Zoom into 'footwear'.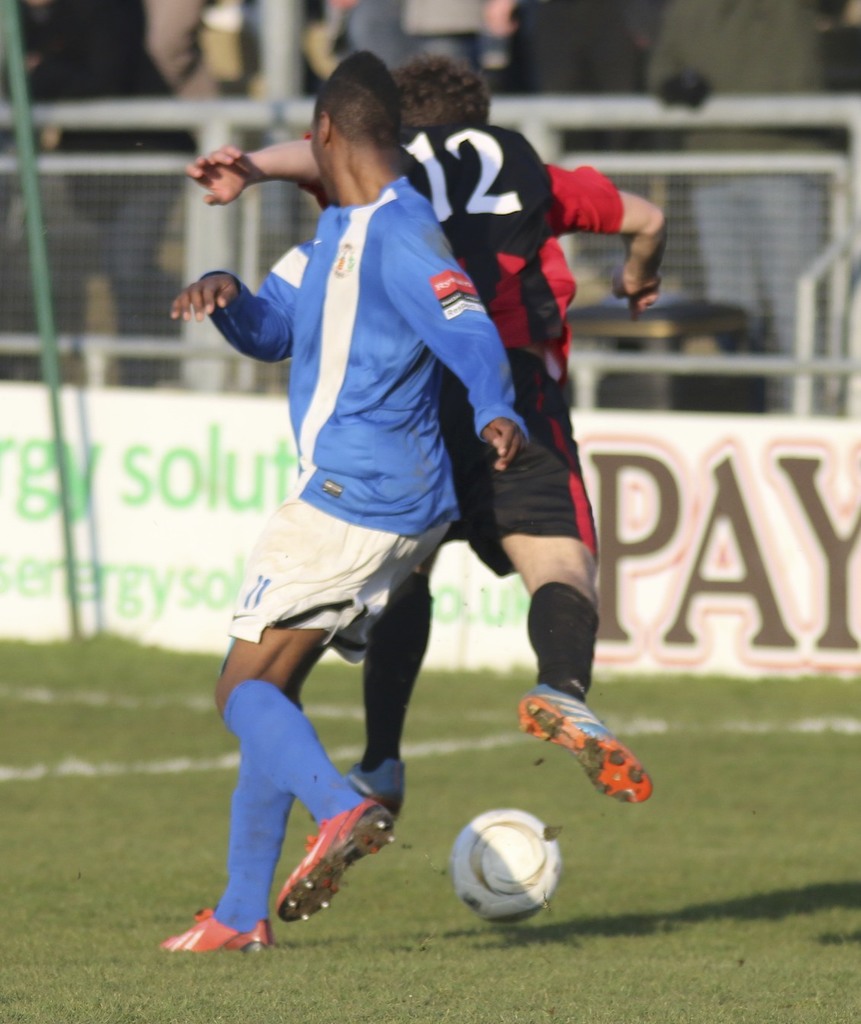
Zoom target: <region>301, 752, 405, 819</region>.
